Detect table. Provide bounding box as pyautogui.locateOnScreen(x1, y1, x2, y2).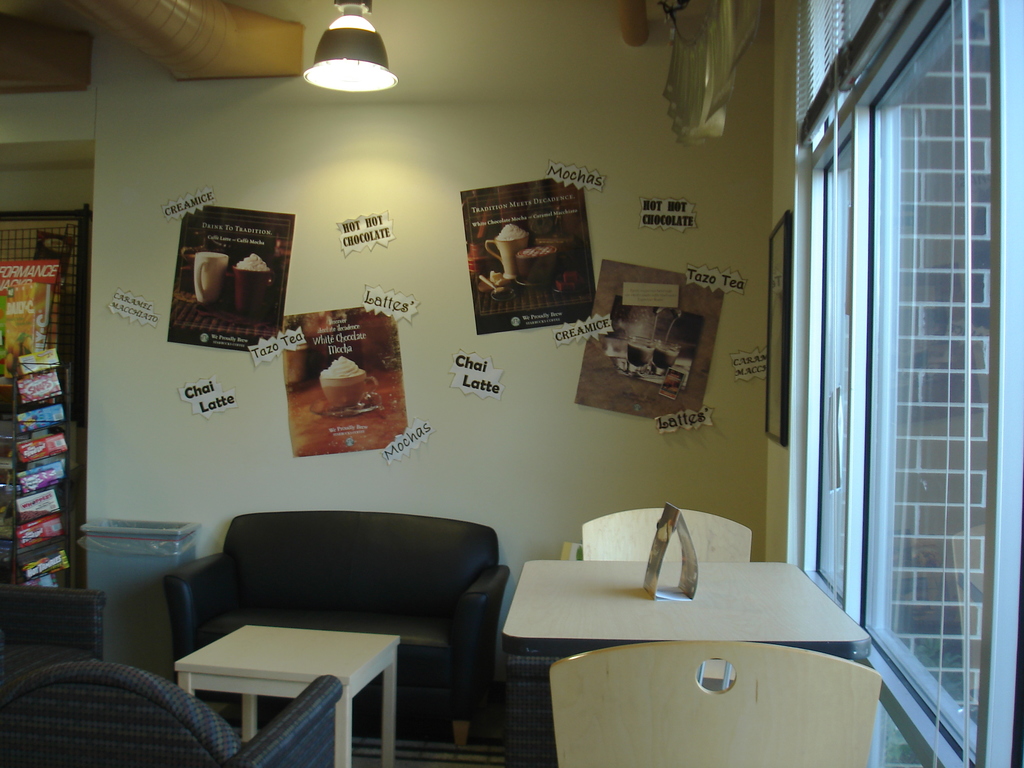
pyautogui.locateOnScreen(177, 621, 406, 767).
